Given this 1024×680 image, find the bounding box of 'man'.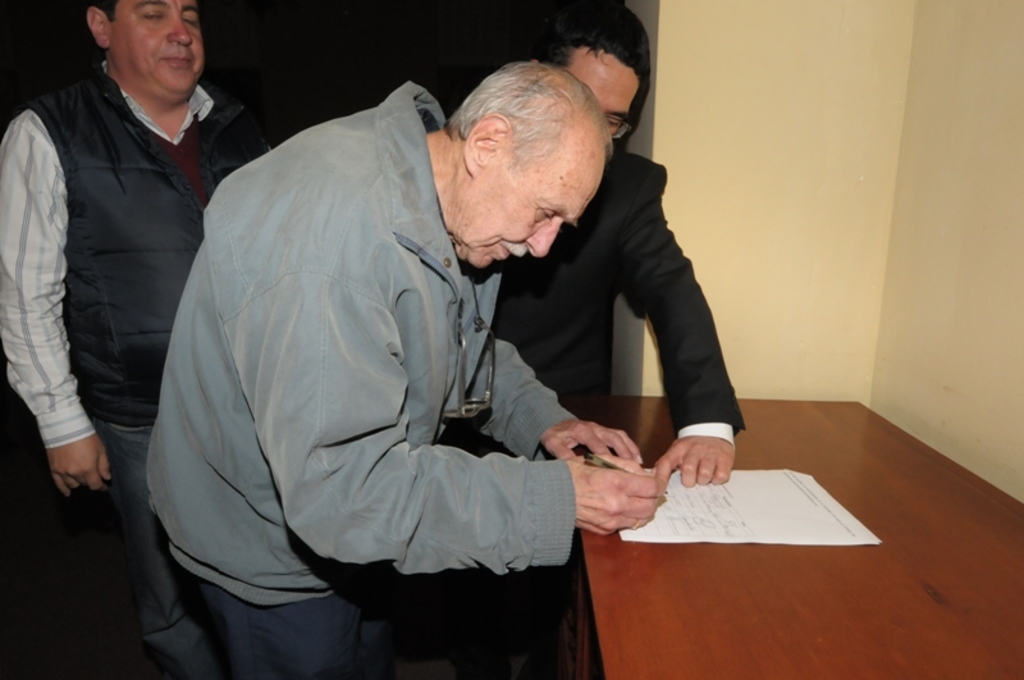
(left=394, top=0, right=745, bottom=679).
